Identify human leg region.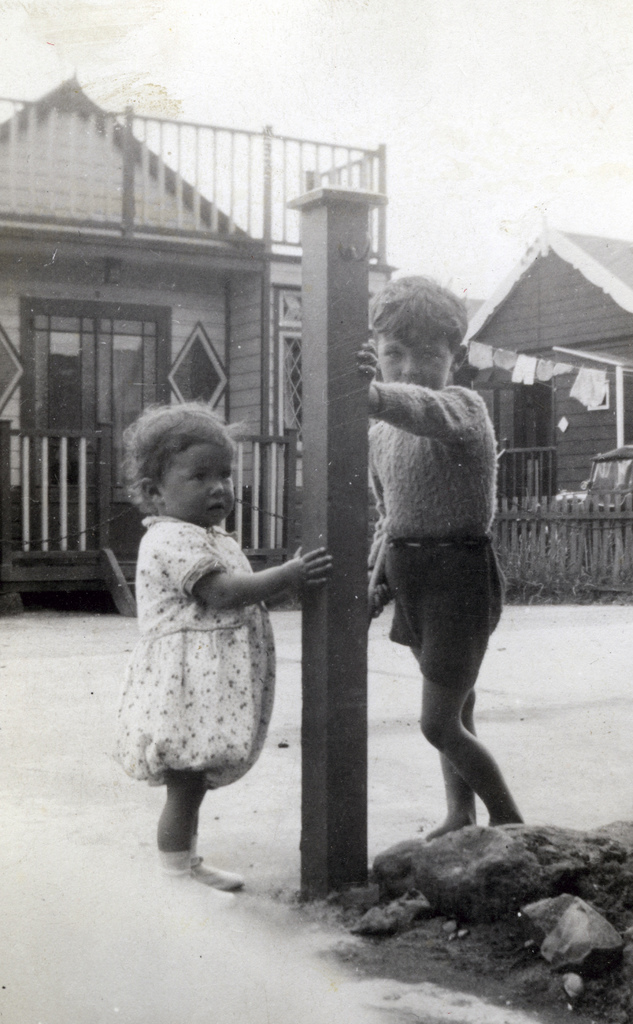
Region: bbox=[433, 692, 484, 843].
